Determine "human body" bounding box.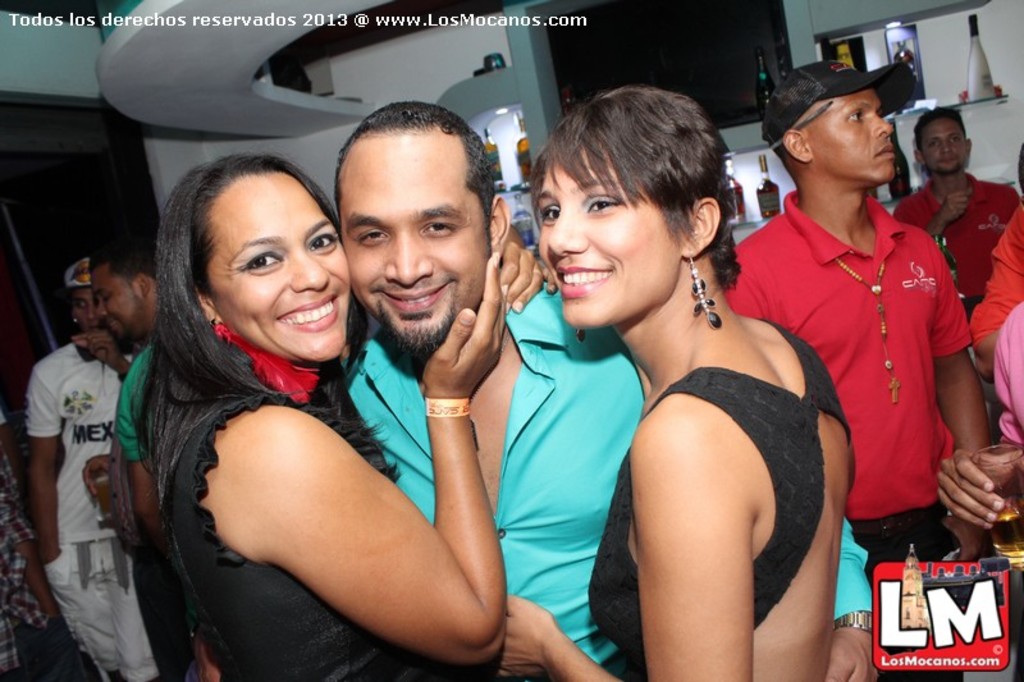
Determined: <bbox>890, 180, 1021, 409</bbox>.
